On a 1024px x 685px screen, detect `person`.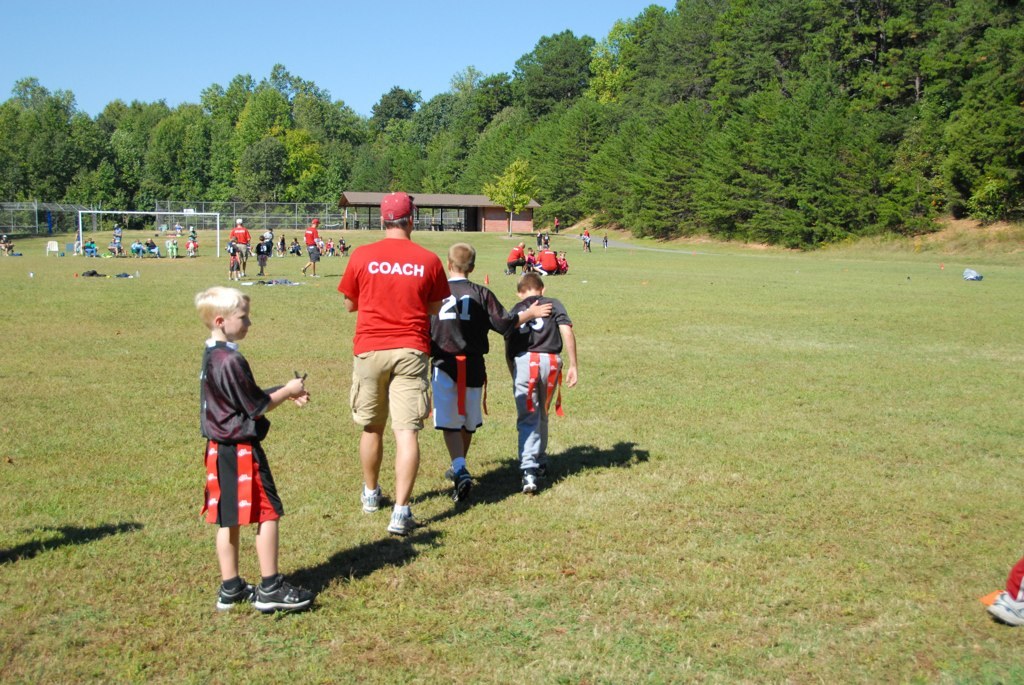
bbox=[291, 237, 298, 256].
